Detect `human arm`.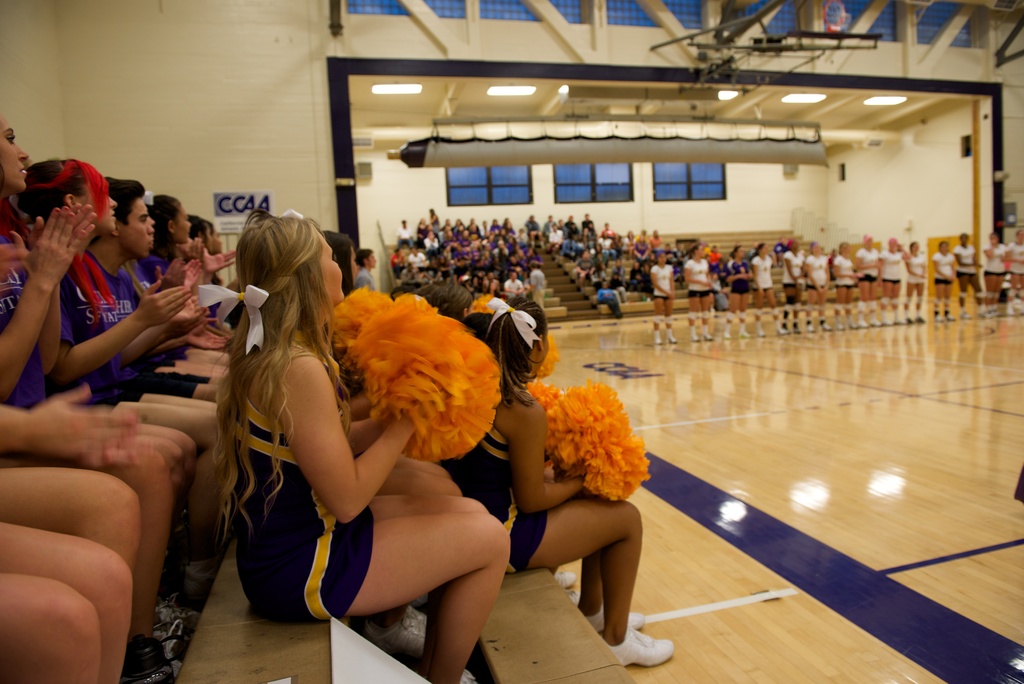
Detected at left=707, top=268, right=714, bottom=280.
